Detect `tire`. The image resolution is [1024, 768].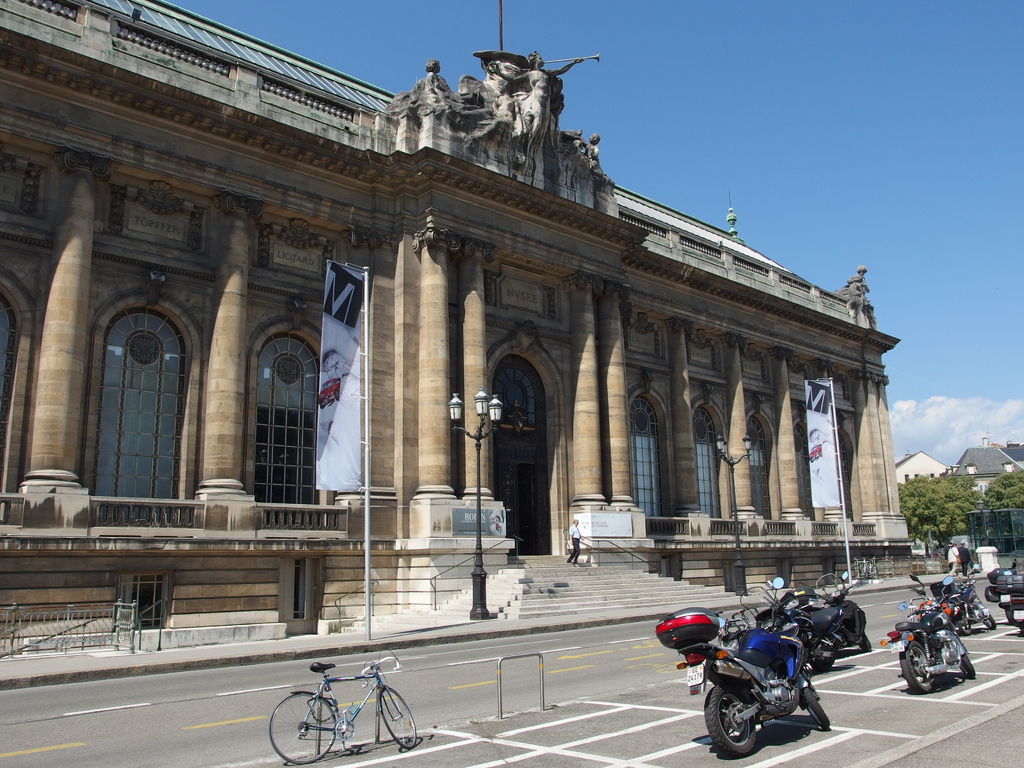
bbox=(862, 632, 868, 653).
